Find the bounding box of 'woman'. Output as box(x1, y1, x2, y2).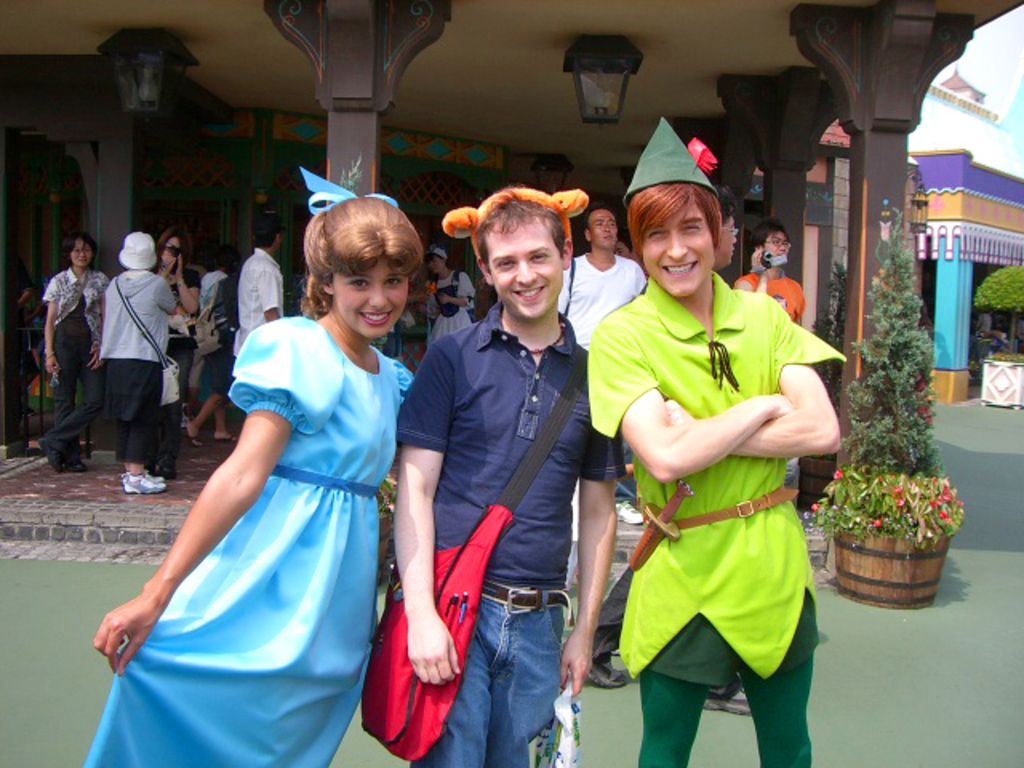
box(150, 224, 195, 478).
